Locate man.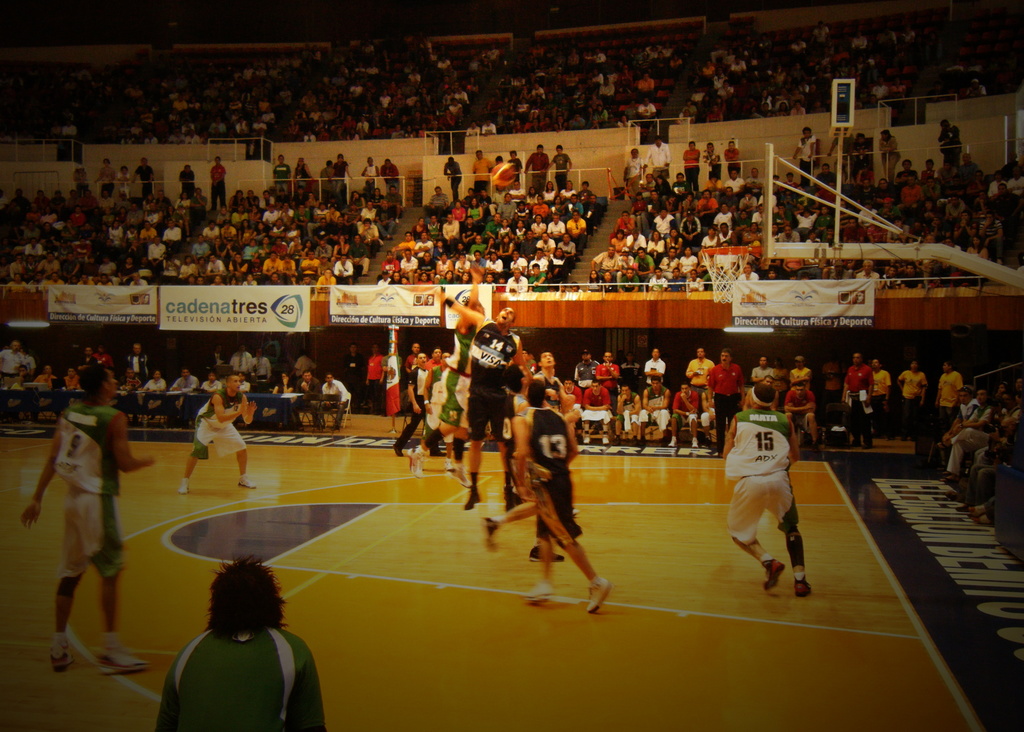
Bounding box: <region>724, 130, 744, 163</region>.
